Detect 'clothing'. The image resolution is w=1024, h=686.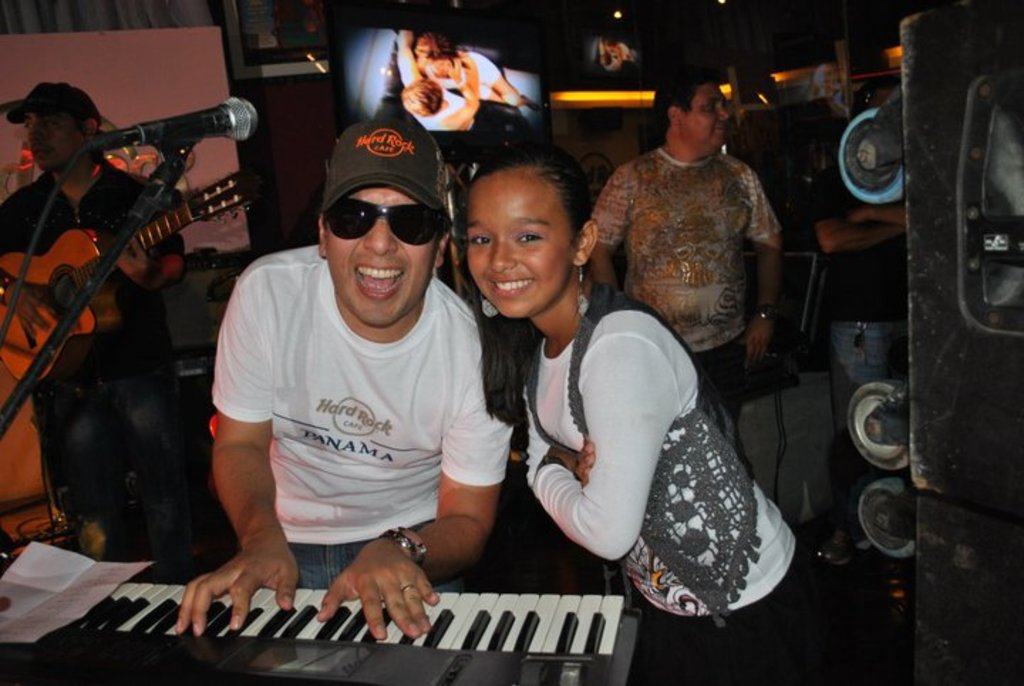
(210, 242, 505, 636).
